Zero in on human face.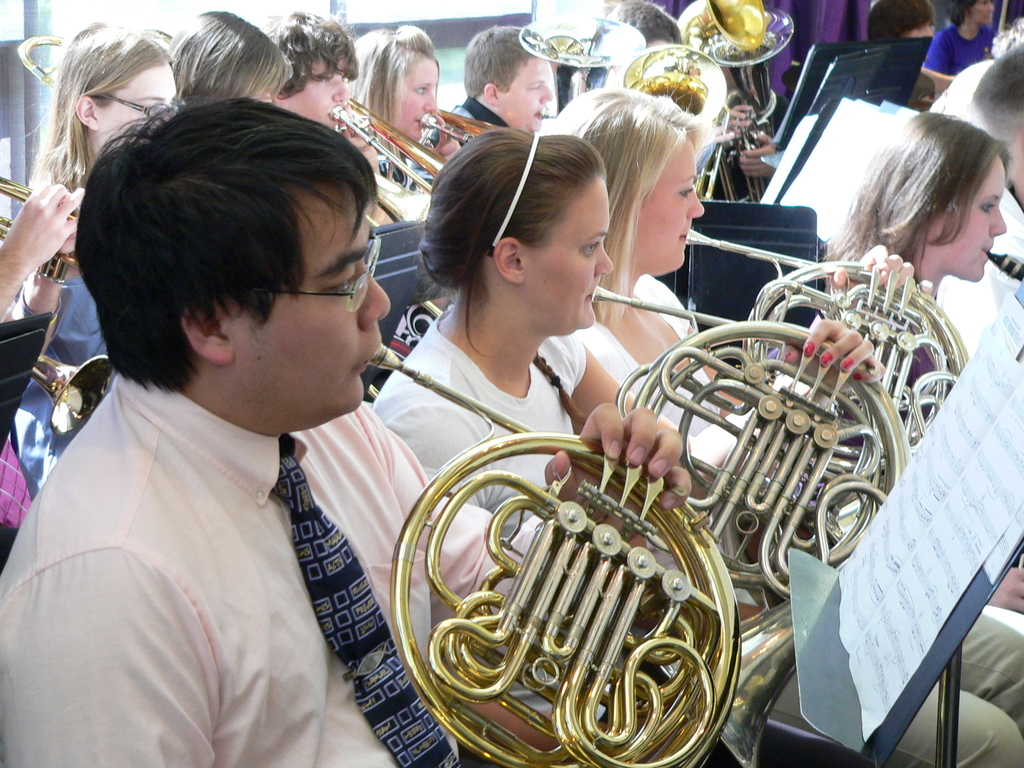
Zeroed in: x1=257, y1=84, x2=271, y2=102.
